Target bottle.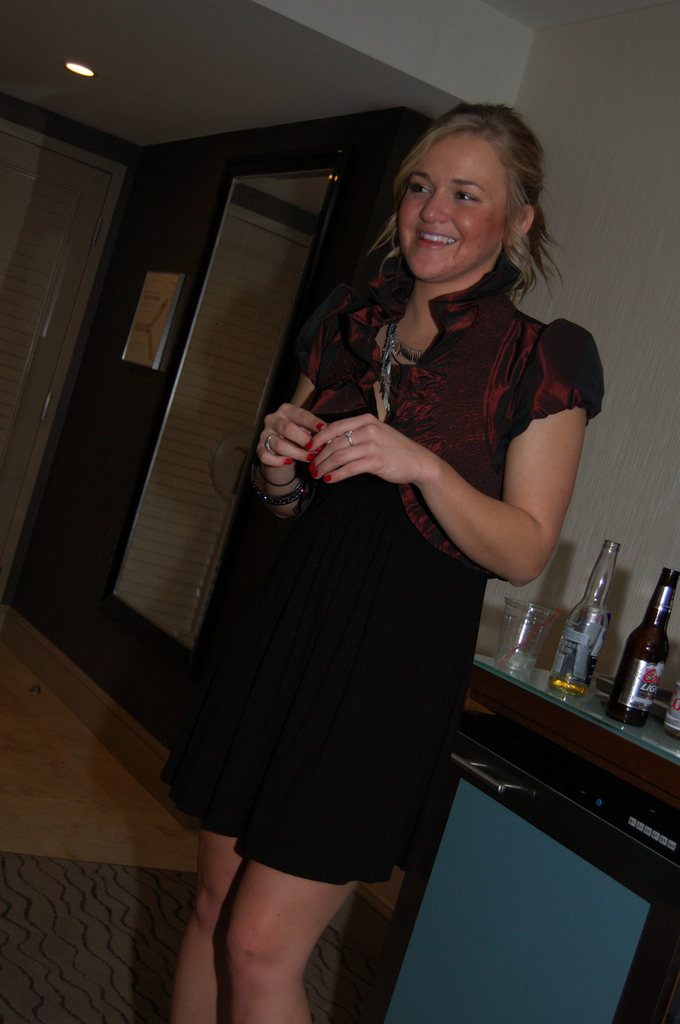
Target region: 554/531/631/673.
